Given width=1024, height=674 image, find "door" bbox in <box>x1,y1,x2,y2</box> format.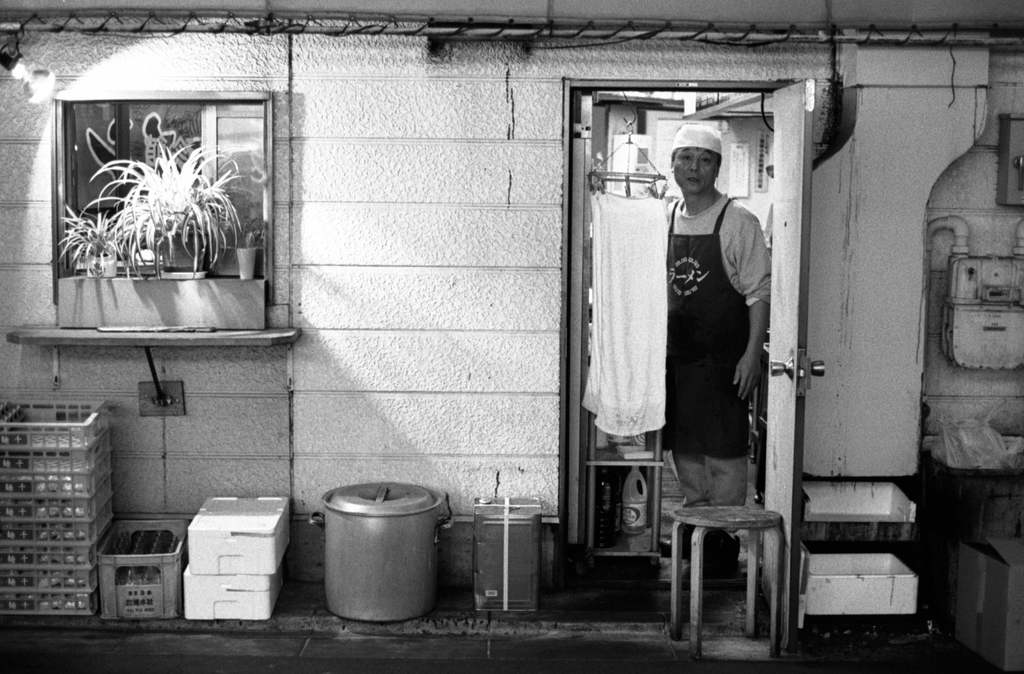
<box>769,79,828,656</box>.
